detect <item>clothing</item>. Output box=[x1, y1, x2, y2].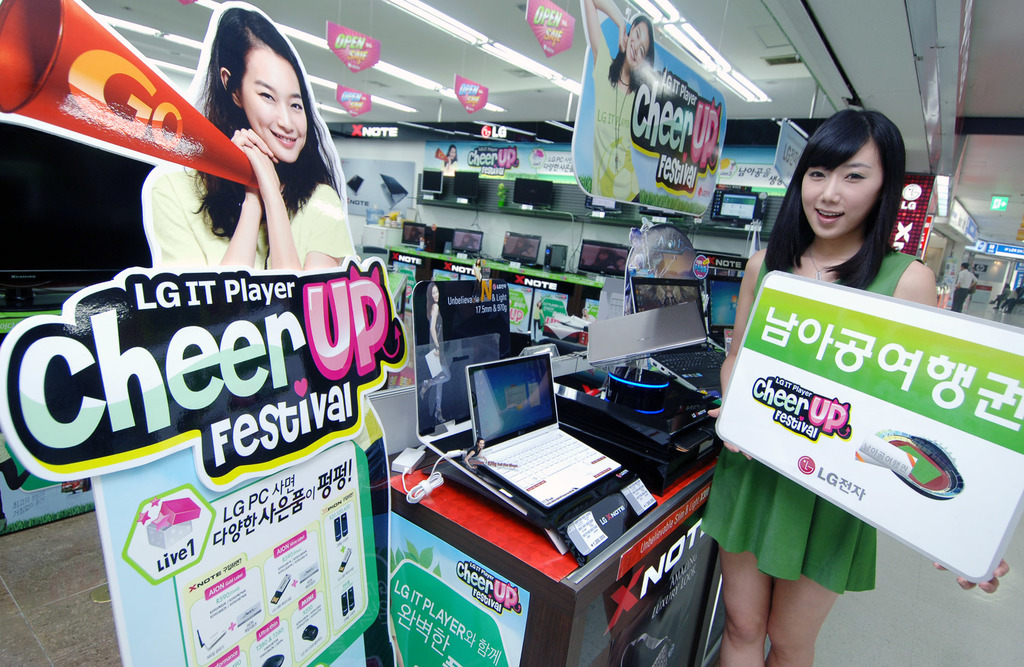
box=[714, 206, 985, 581].
